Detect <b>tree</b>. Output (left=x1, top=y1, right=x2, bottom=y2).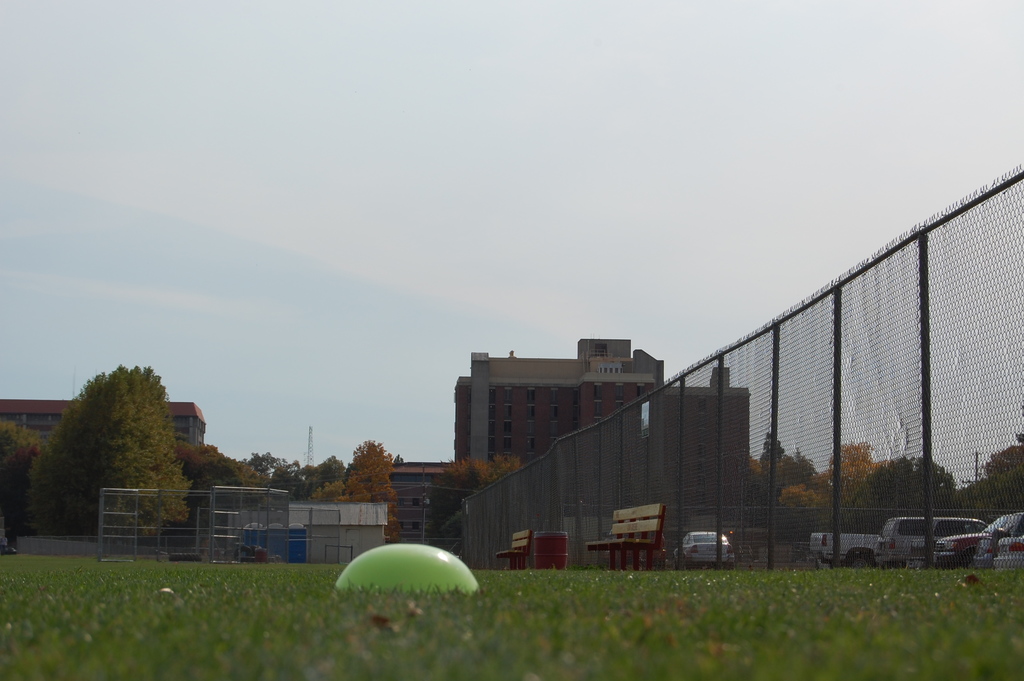
(left=22, top=359, right=193, bottom=537).
